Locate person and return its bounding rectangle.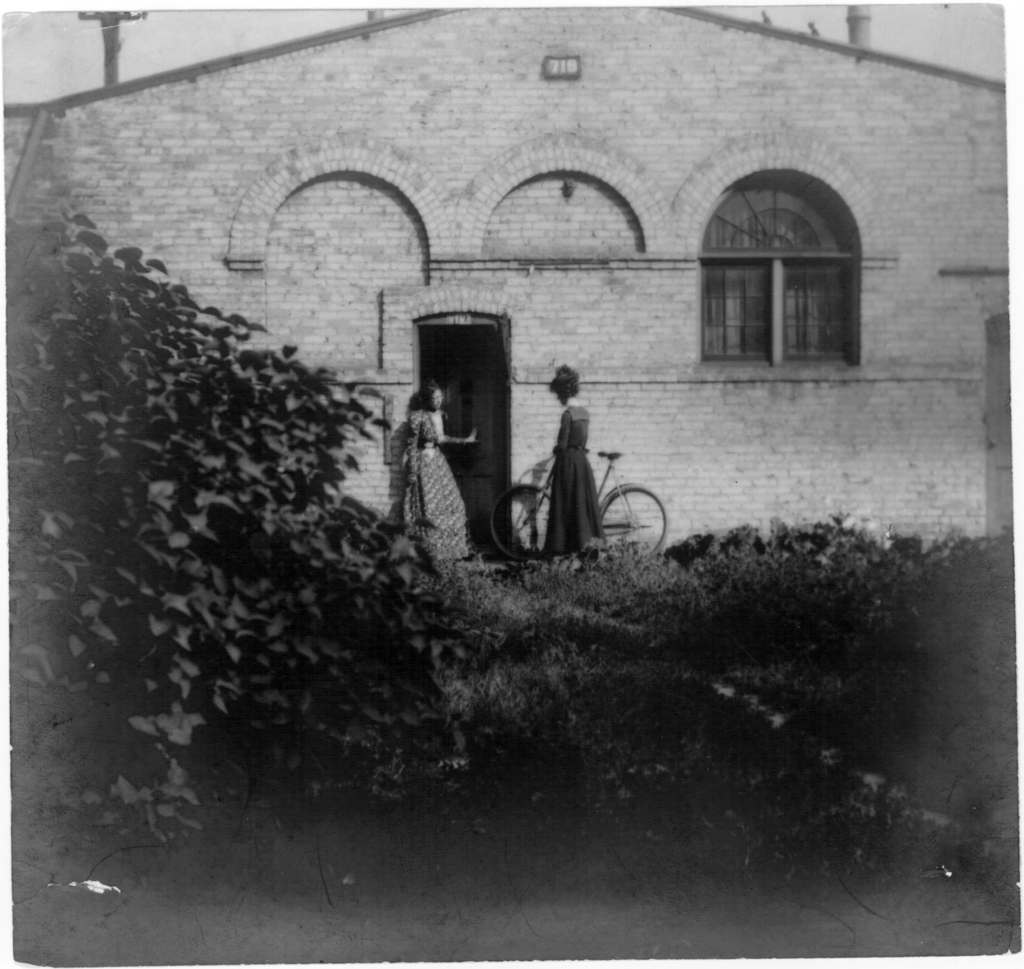
x1=540 y1=365 x2=606 y2=557.
